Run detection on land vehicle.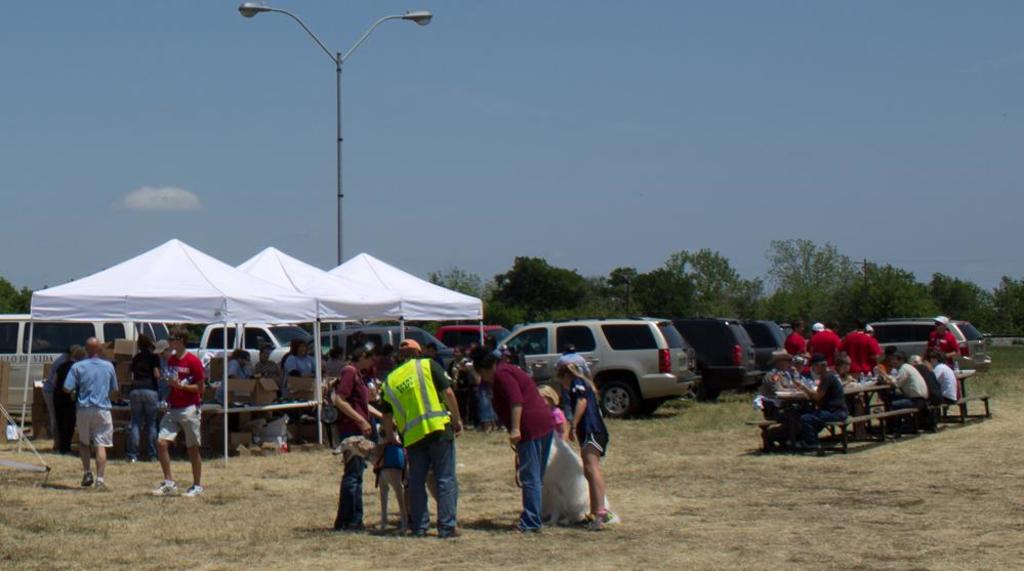
Result: select_region(871, 317, 993, 373).
